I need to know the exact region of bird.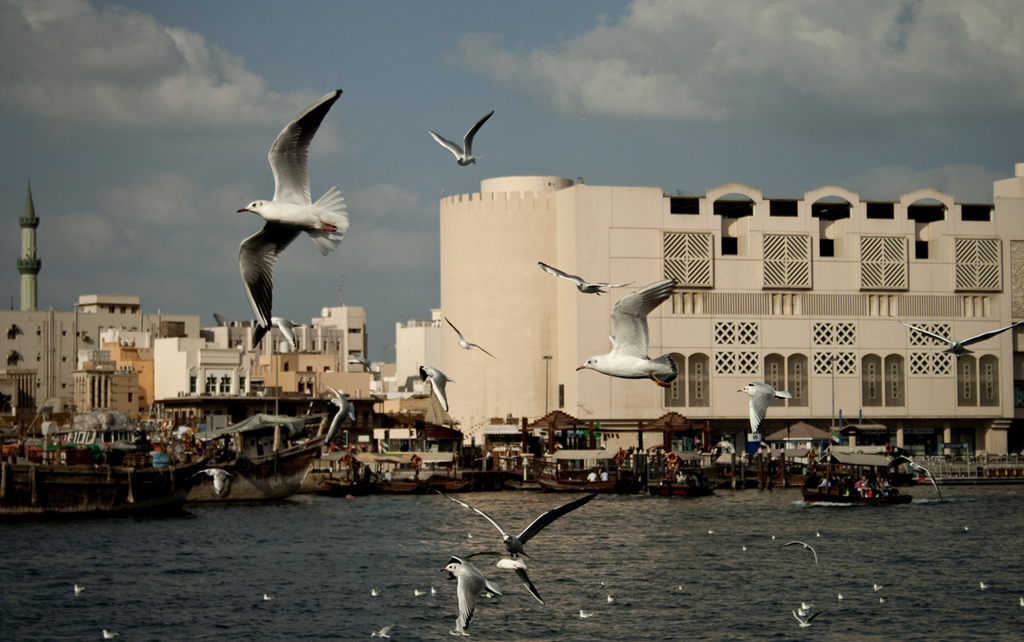
Region: {"left": 366, "top": 587, "right": 379, "bottom": 598}.
